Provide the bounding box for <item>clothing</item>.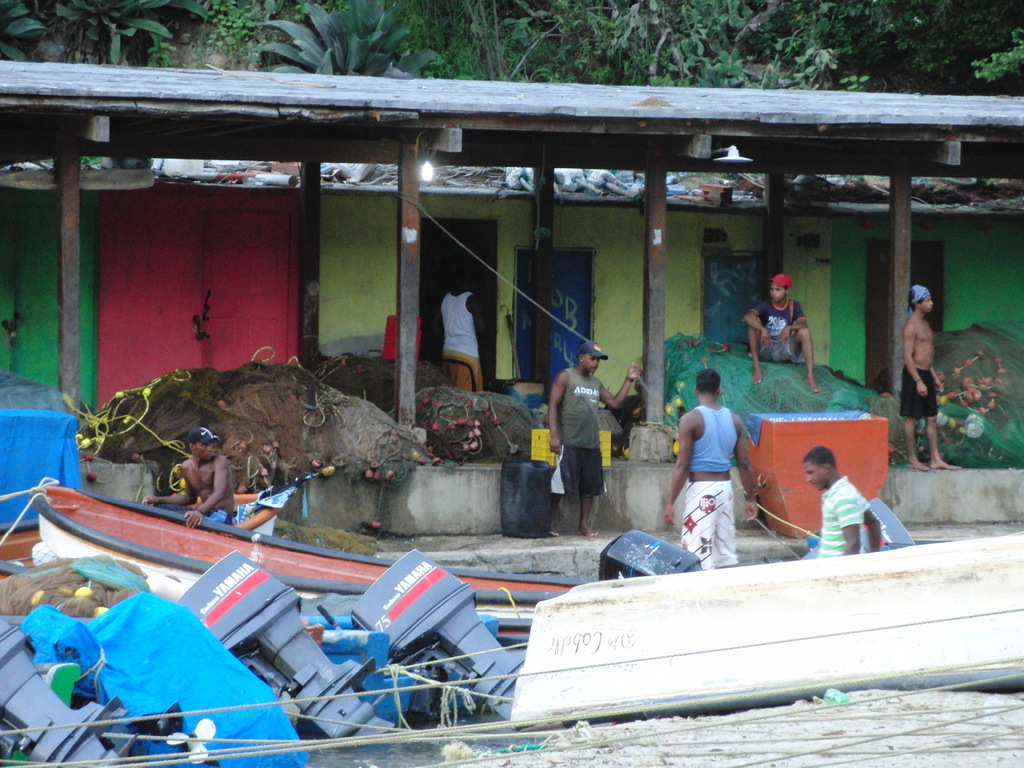
select_region(675, 383, 753, 540).
